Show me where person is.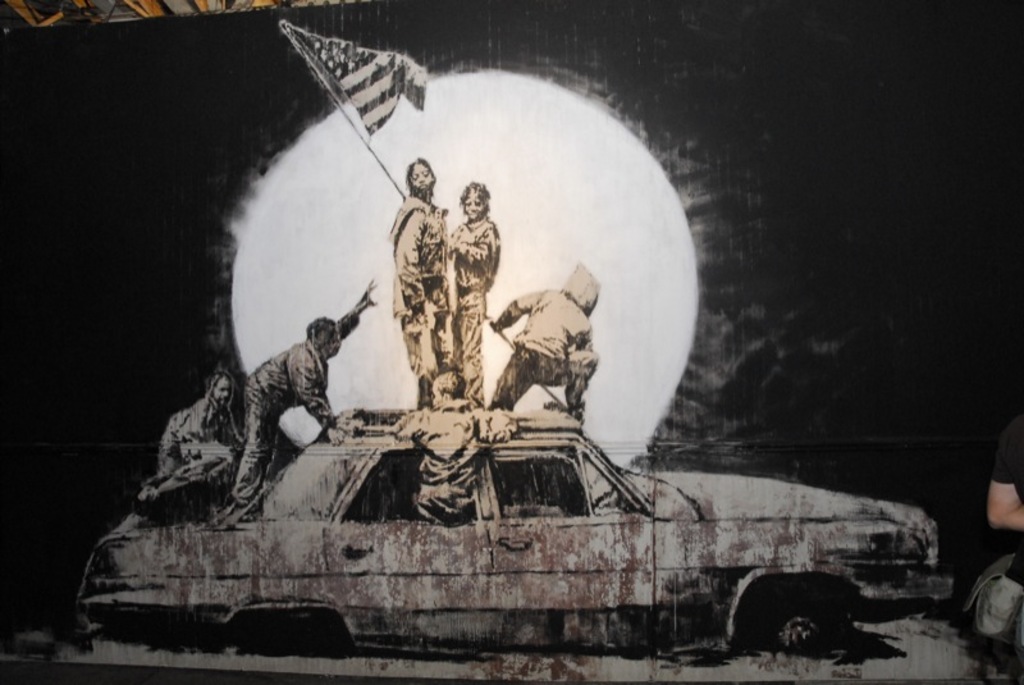
person is at {"left": 384, "top": 370, "right": 517, "bottom": 526}.
